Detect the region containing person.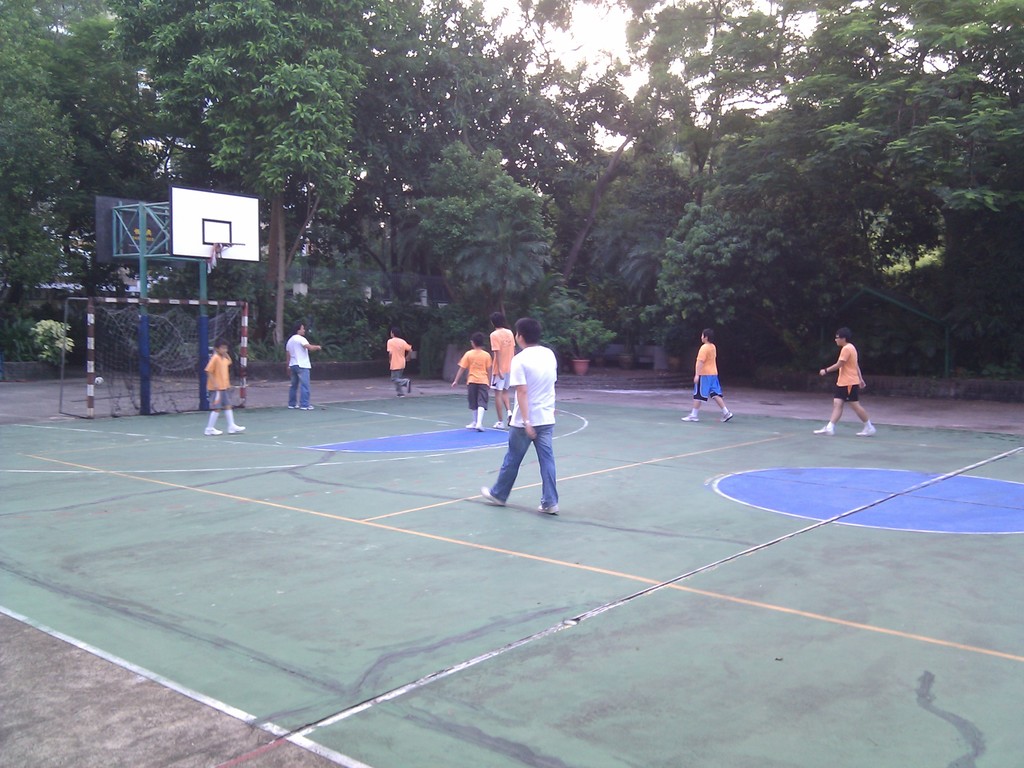
rect(808, 323, 879, 441).
